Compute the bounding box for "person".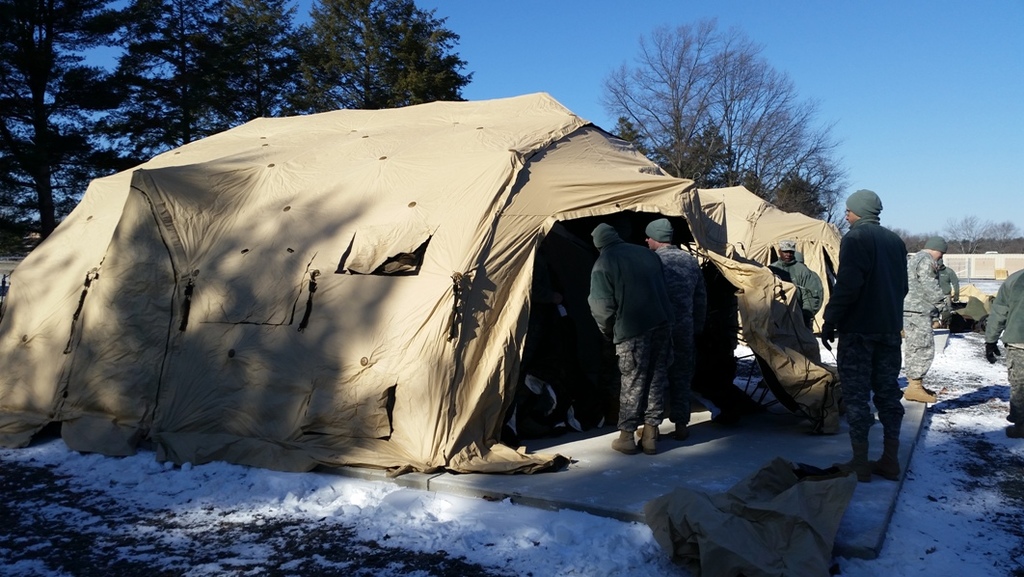
[left=925, top=254, right=957, bottom=331].
